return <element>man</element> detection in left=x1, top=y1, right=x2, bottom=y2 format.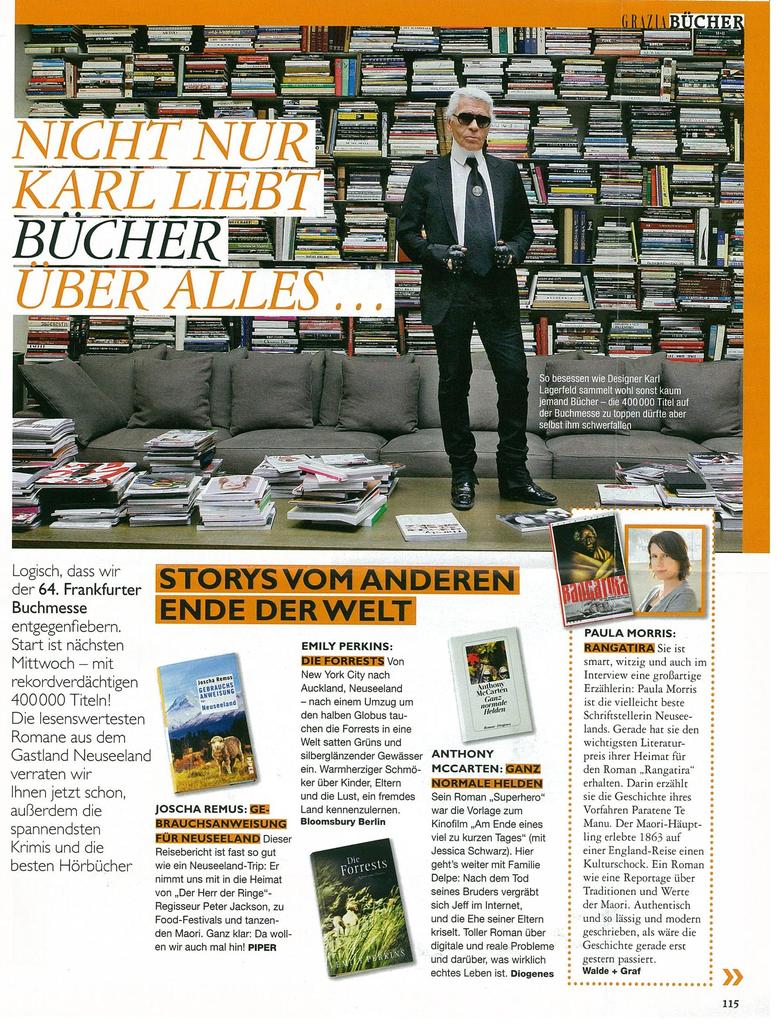
left=395, top=75, right=556, bottom=511.
